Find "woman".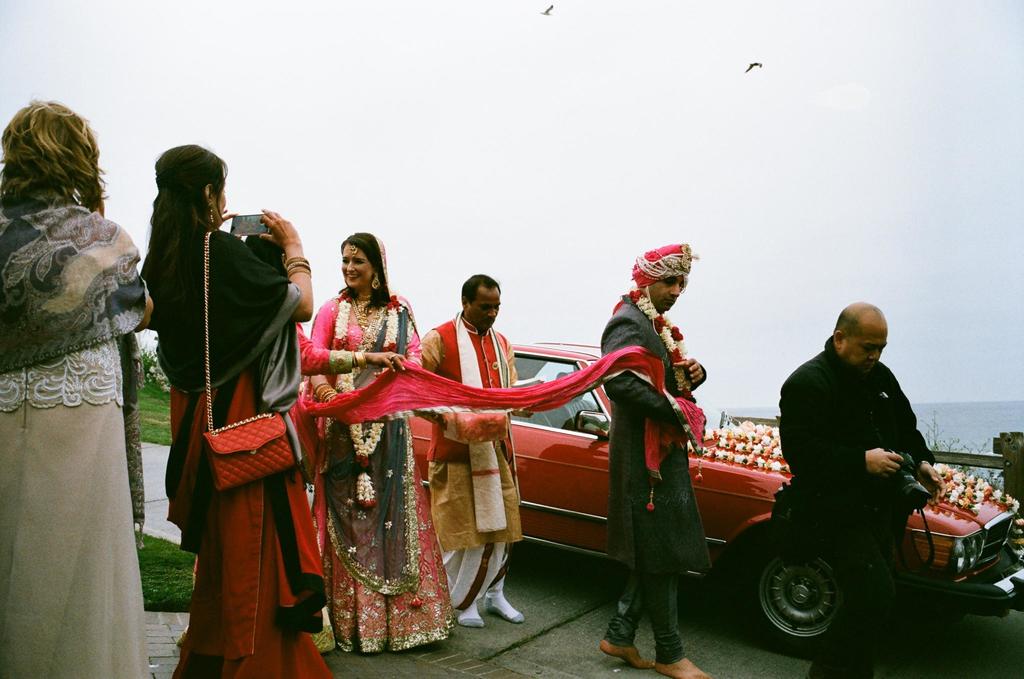
[left=141, top=143, right=315, bottom=678].
